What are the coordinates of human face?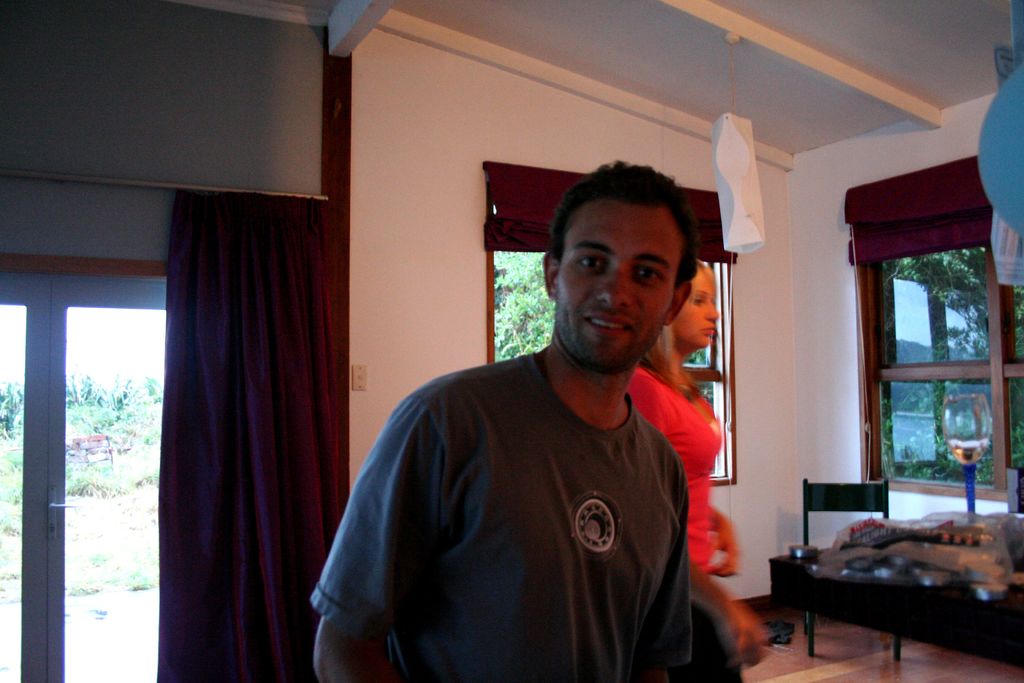
pyautogui.locateOnScreen(556, 198, 681, 365).
